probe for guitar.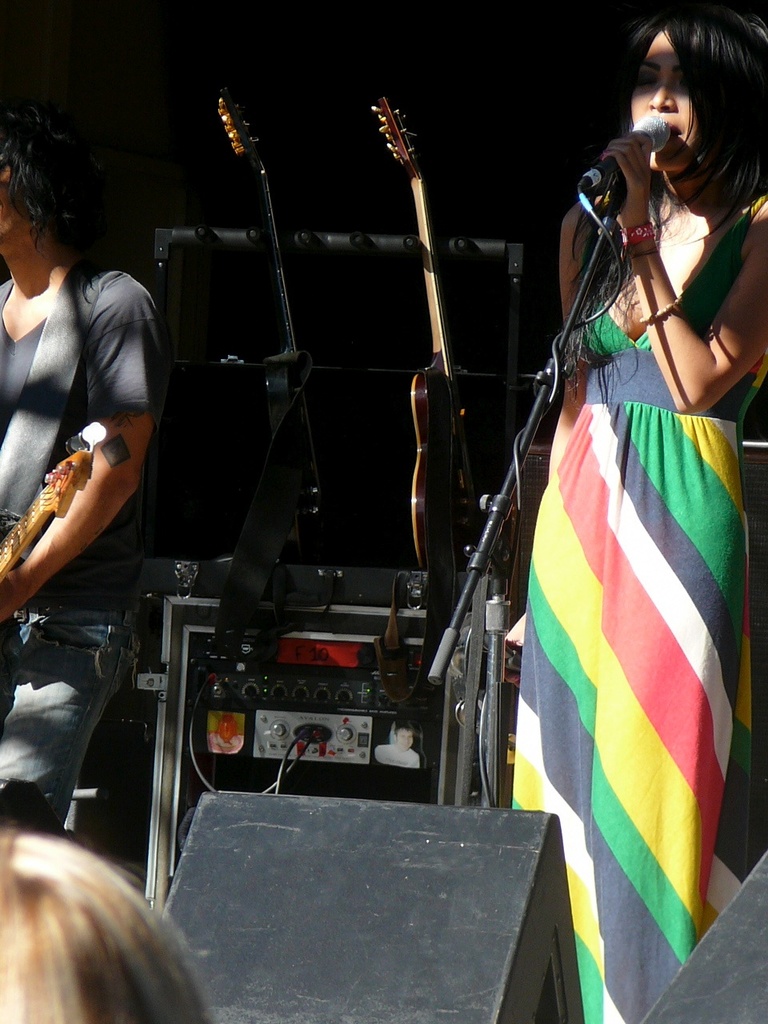
Probe result: crop(209, 82, 346, 582).
